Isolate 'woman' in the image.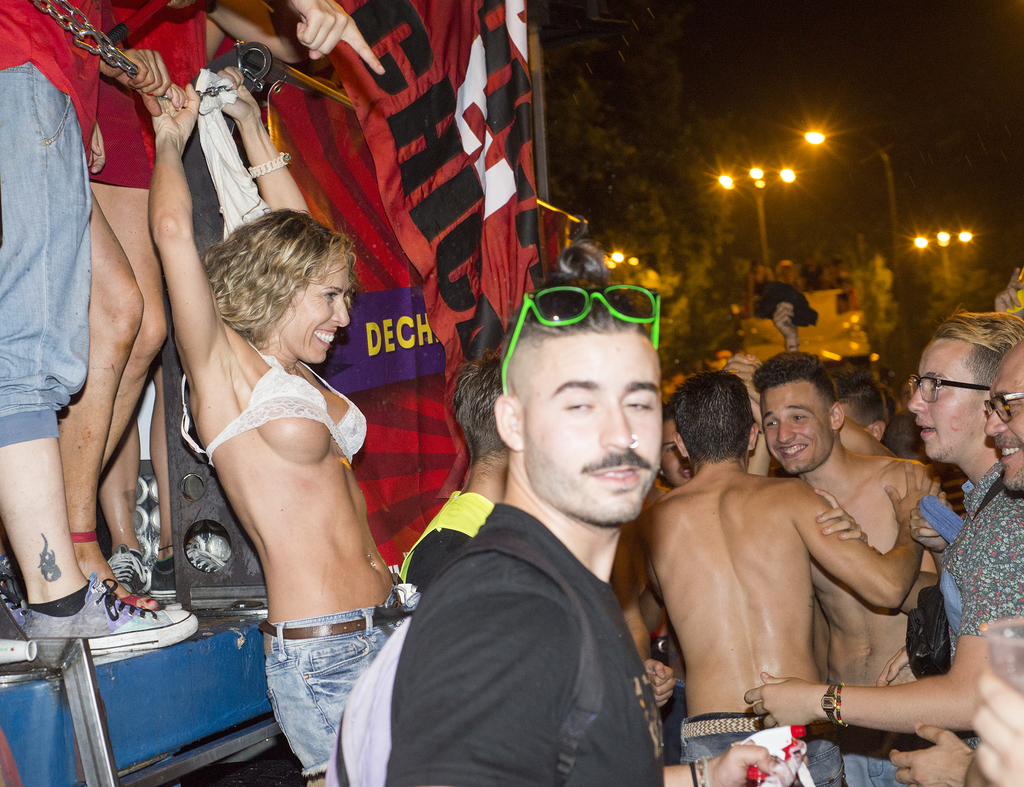
Isolated region: [134, 110, 502, 768].
